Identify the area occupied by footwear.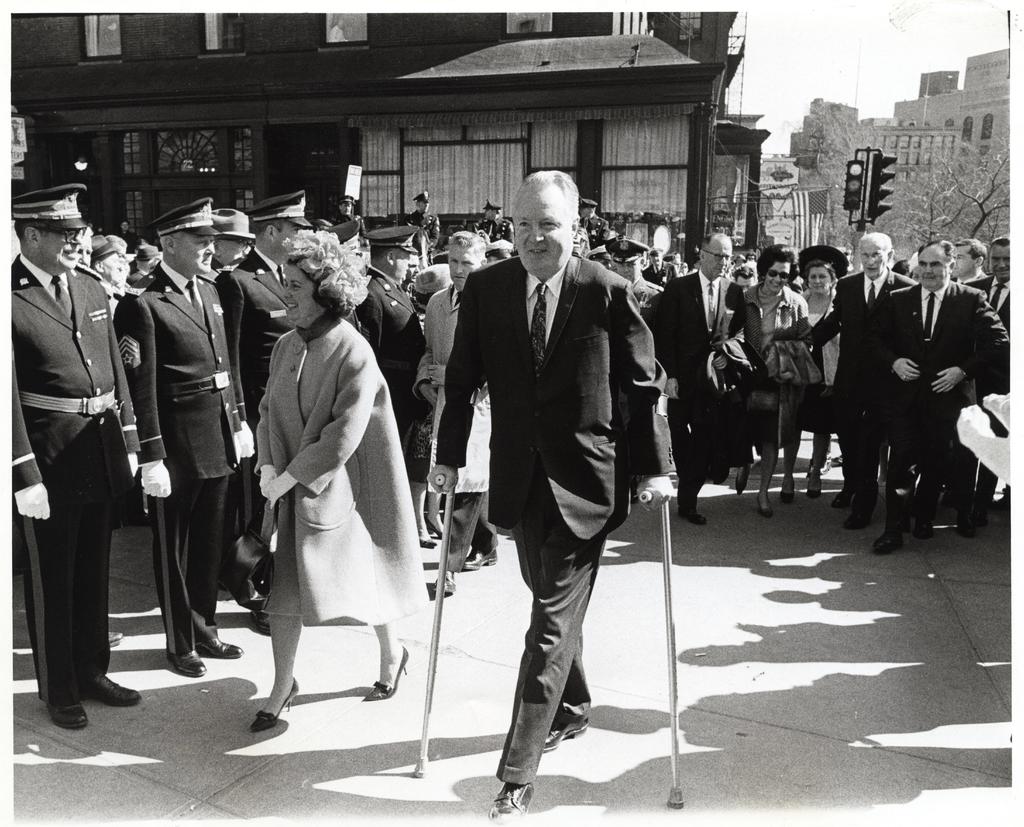
Area: 196:635:243:657.
